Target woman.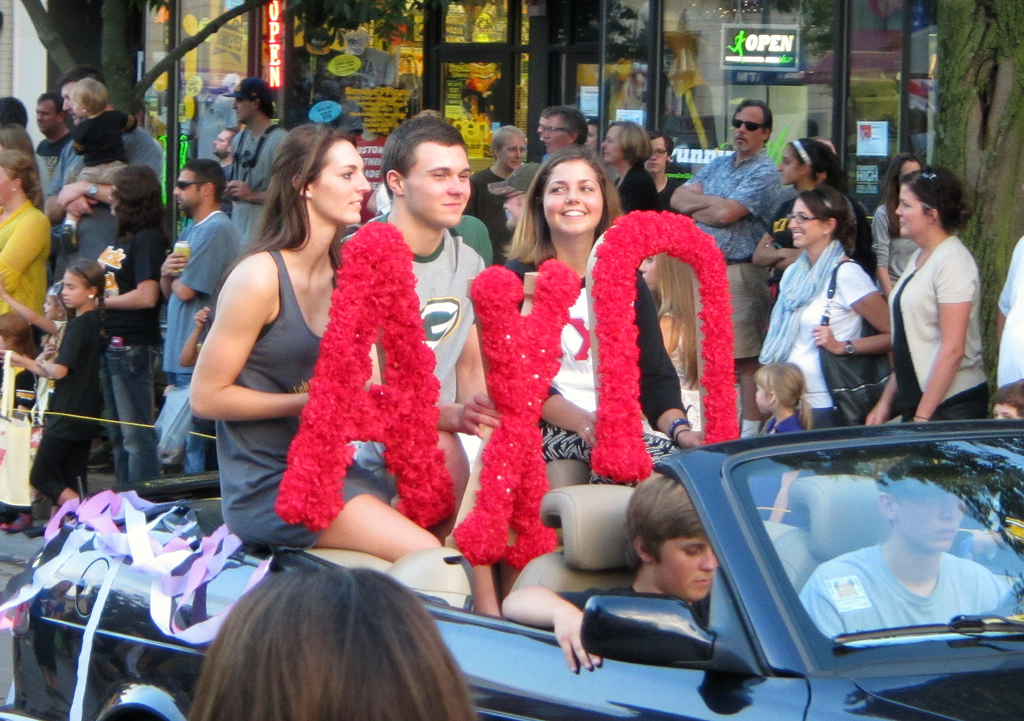
Target region: (860, 149, 931, 291).
